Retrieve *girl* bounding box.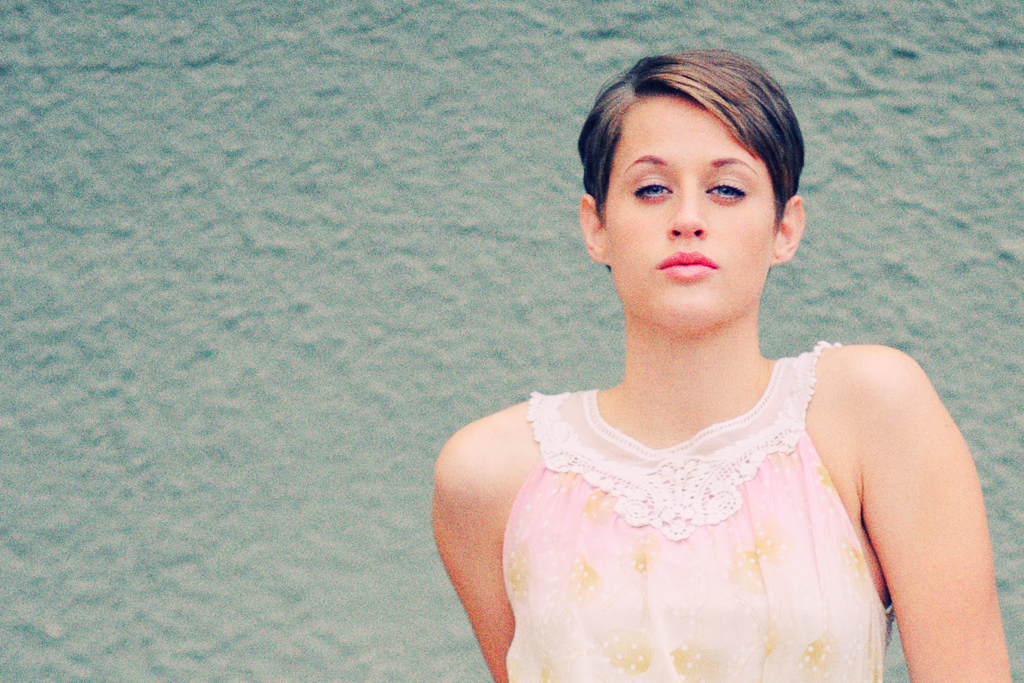
Bounding box: (x1=434, y1=51, x2=1013, y2=682).
